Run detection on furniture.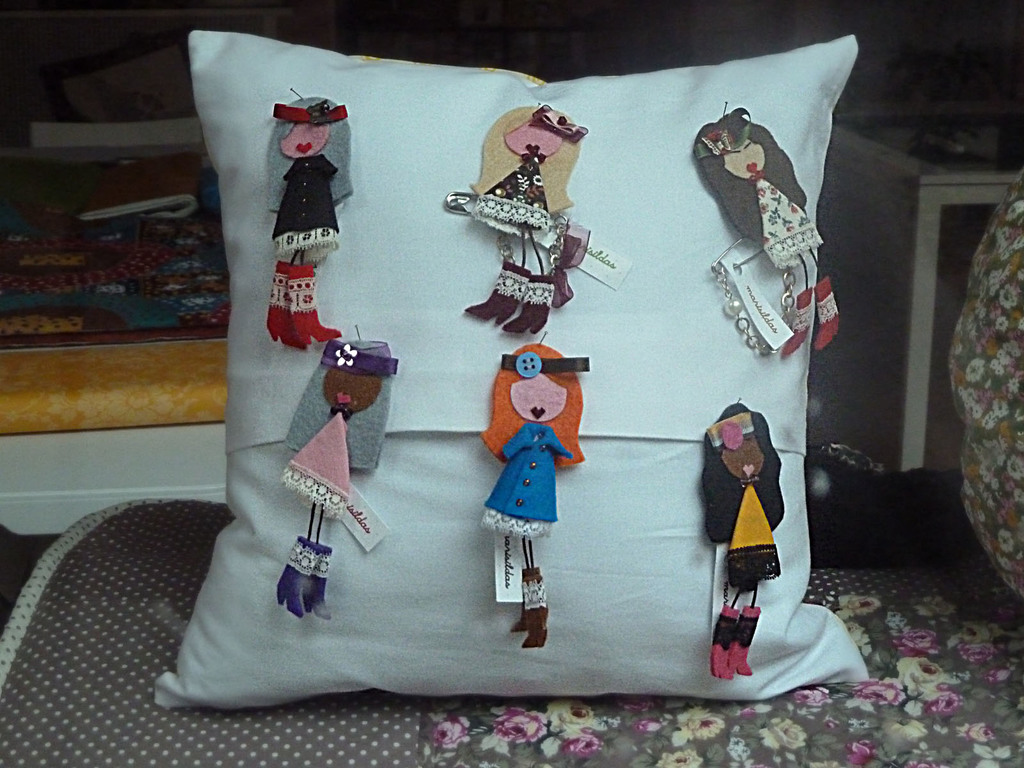
Result: 0,465,1023,767.
